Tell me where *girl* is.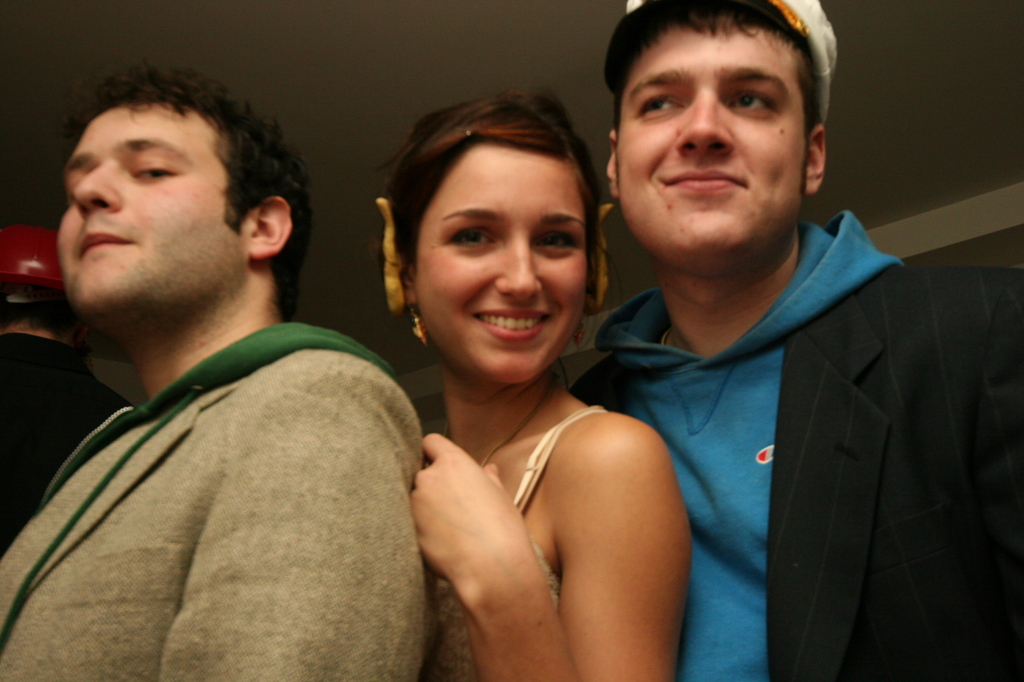
*girl* is at BBox(411, 90, 690, 681).
